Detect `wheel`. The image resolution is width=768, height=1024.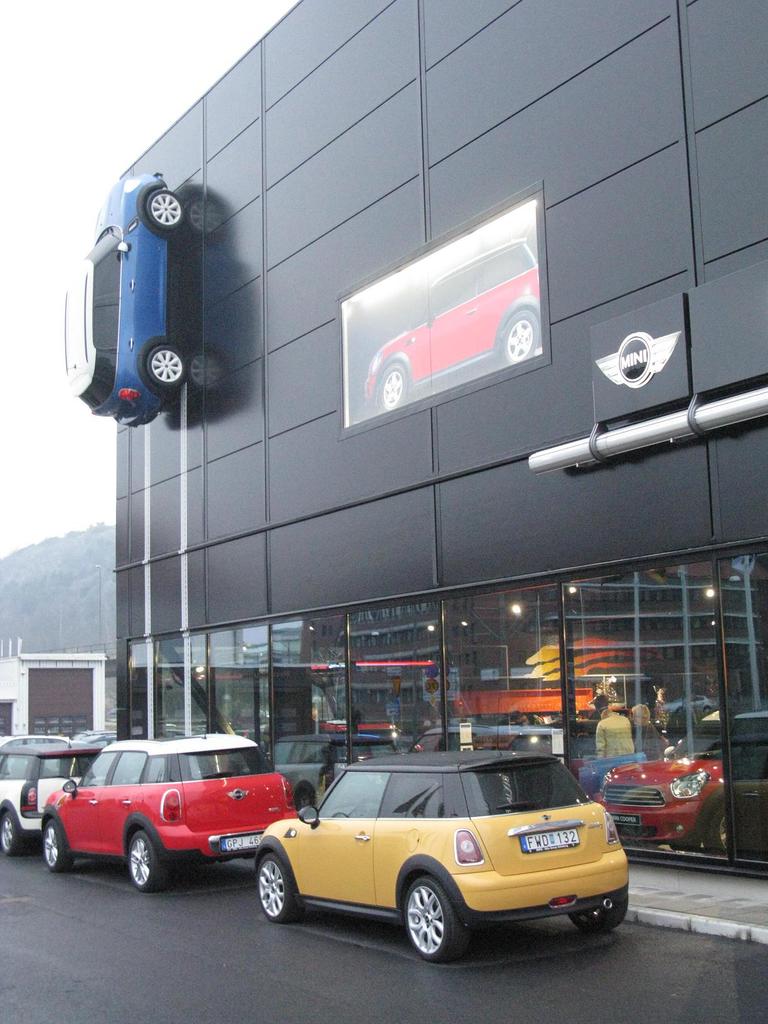
bbox=[252, 854, 303, 926].
